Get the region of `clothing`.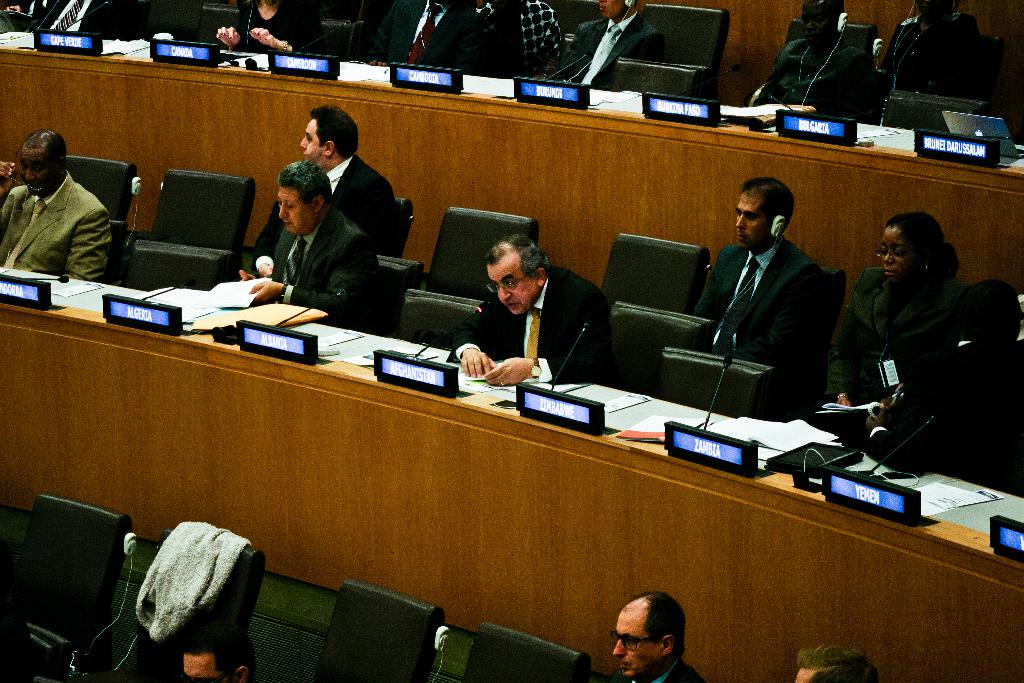
bbox=[370, 0, 467, 69].
